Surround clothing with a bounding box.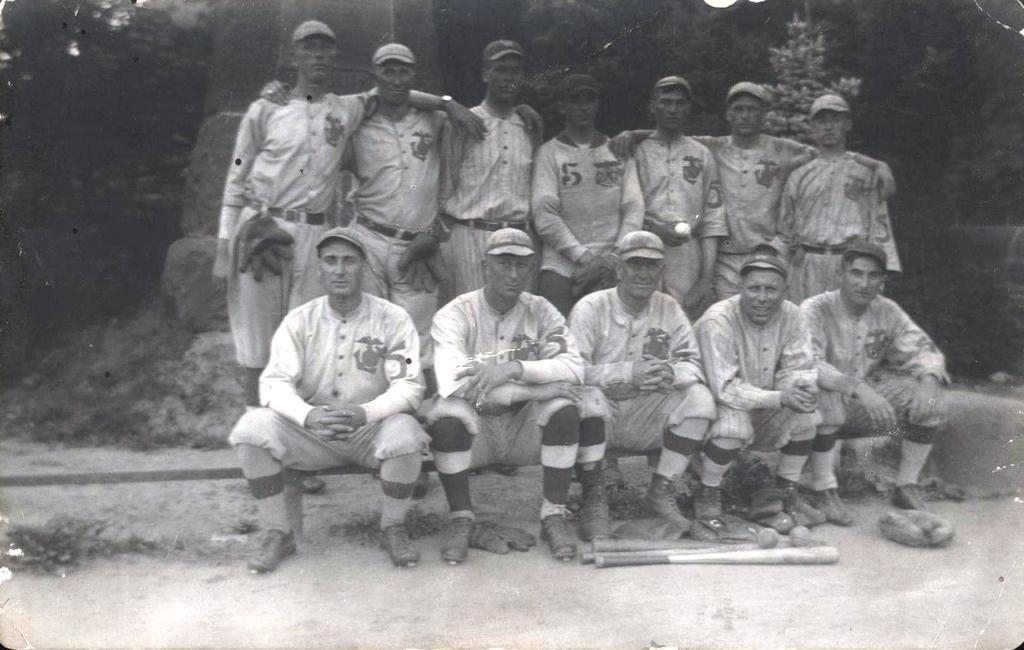
375:446:430:533.
